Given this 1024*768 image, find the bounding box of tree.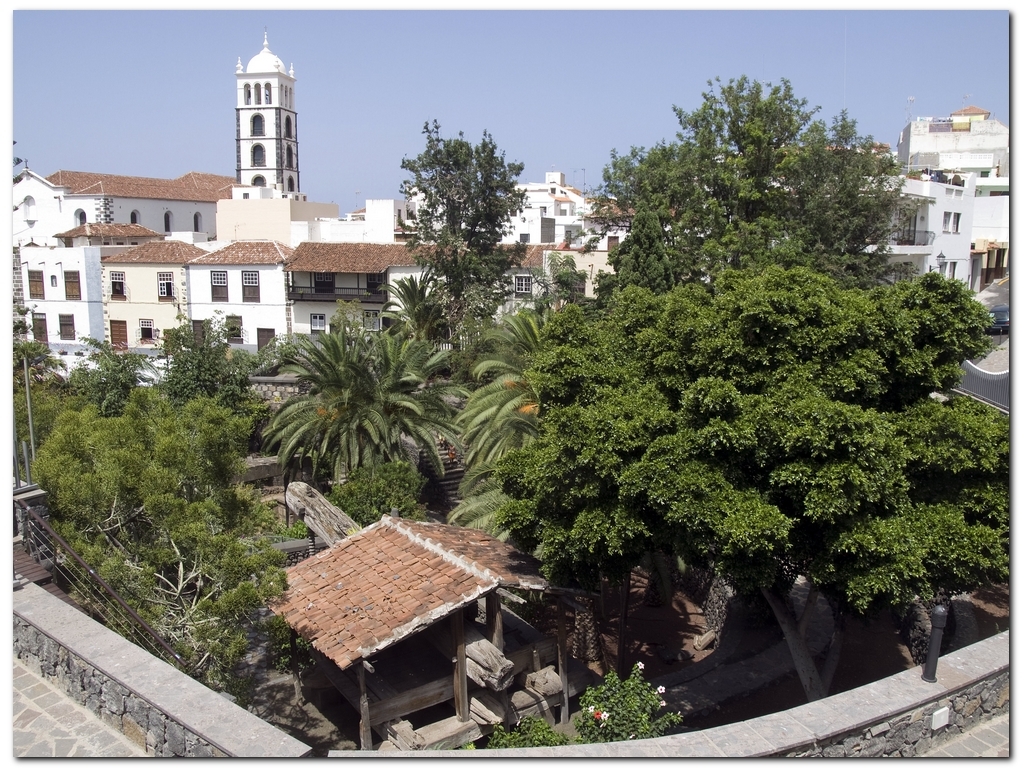
box=[472, 314, 558, 377].
